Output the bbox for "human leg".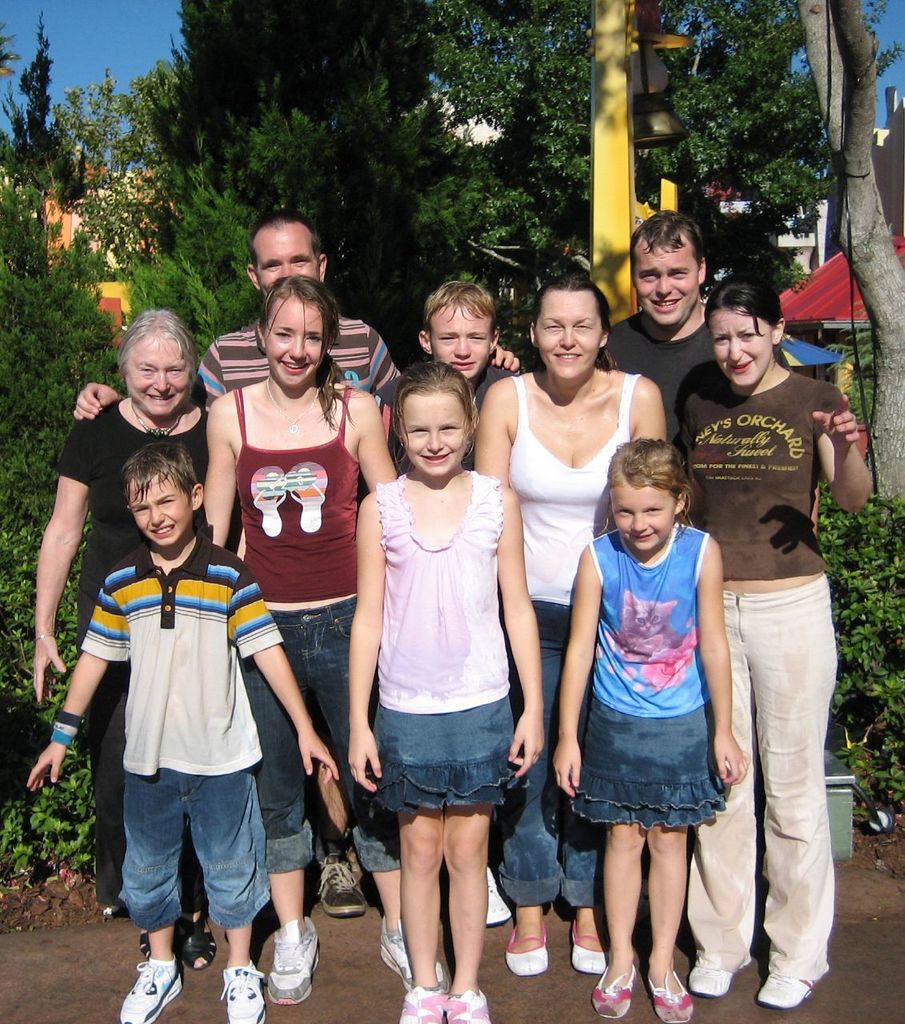
[x1=269, y1=873, x2=323, y2=999].
